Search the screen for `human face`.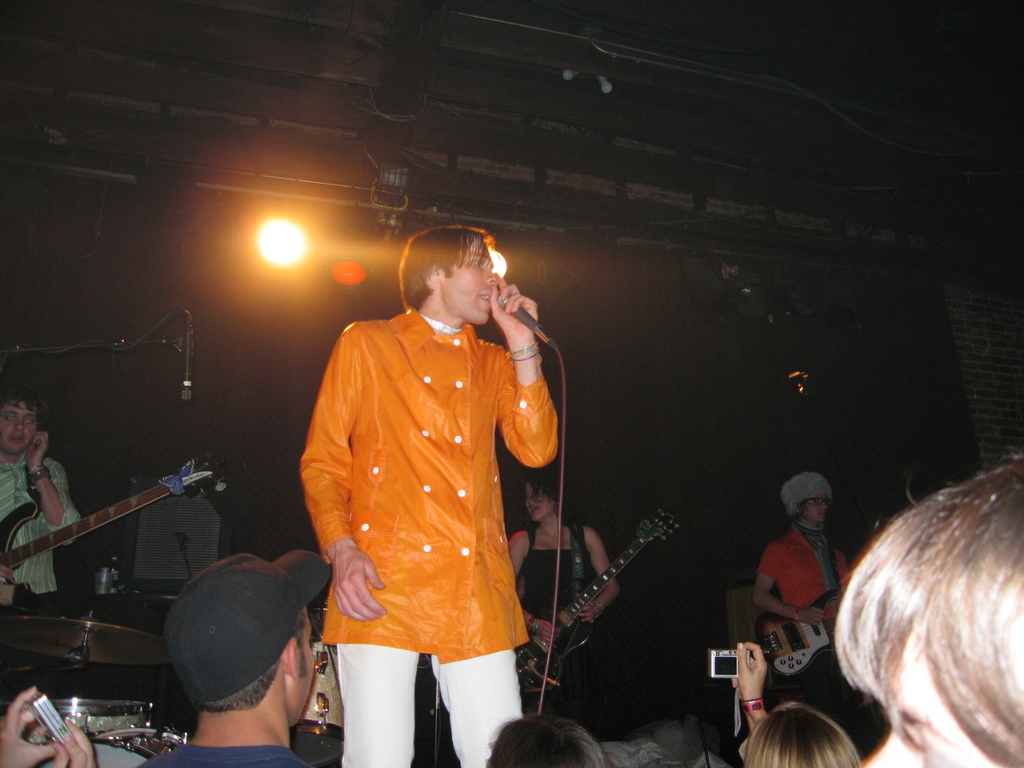
Found at region(297, 611, 314, 718).
